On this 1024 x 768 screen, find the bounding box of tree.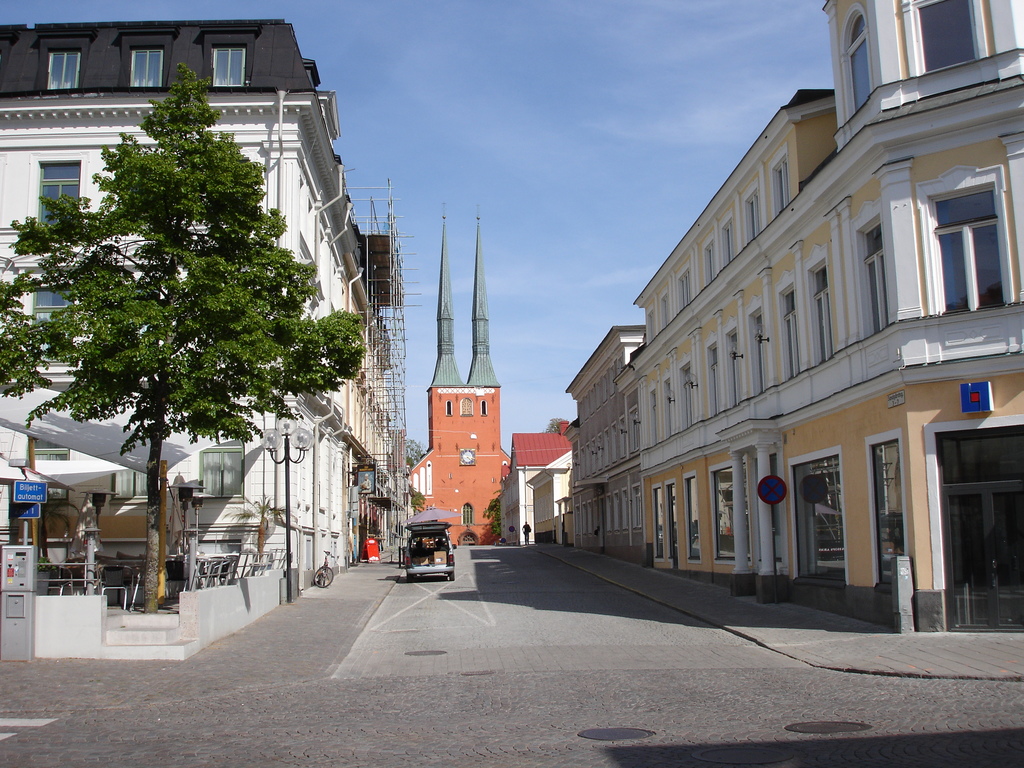
Bounding box: [x1=484, y1=479, x2=505, y2=537].
